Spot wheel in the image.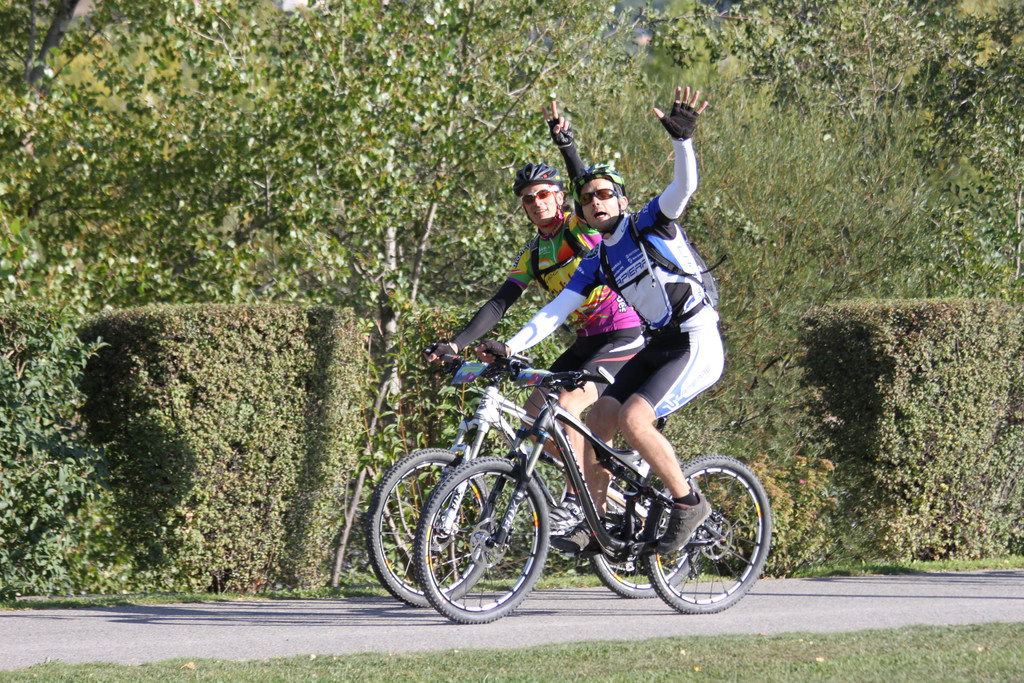
wheel found at [589,462,701,598].
